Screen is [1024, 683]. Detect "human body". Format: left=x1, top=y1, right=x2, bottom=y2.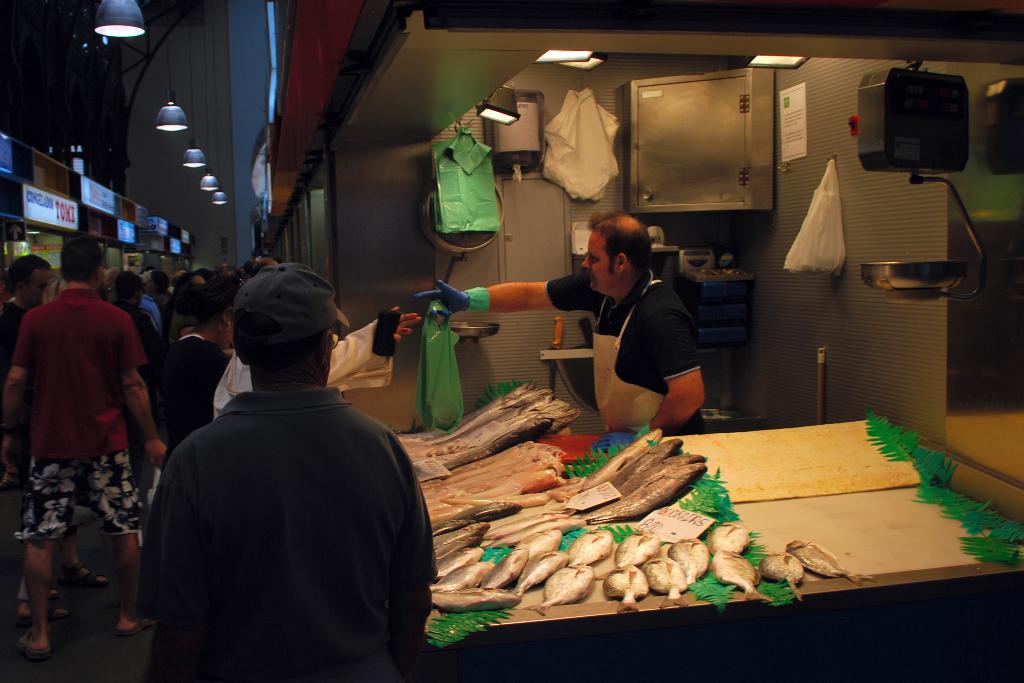
left=406, top=272, right=709, bottom=453.
